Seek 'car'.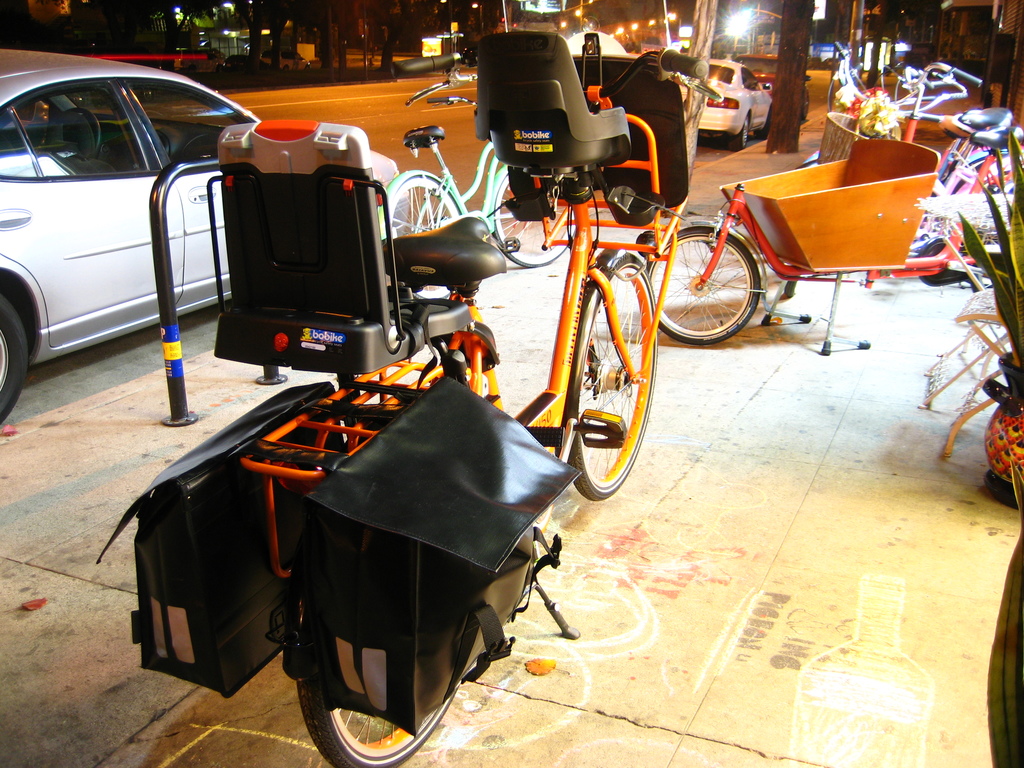
region(255, 46, 314, 71).
